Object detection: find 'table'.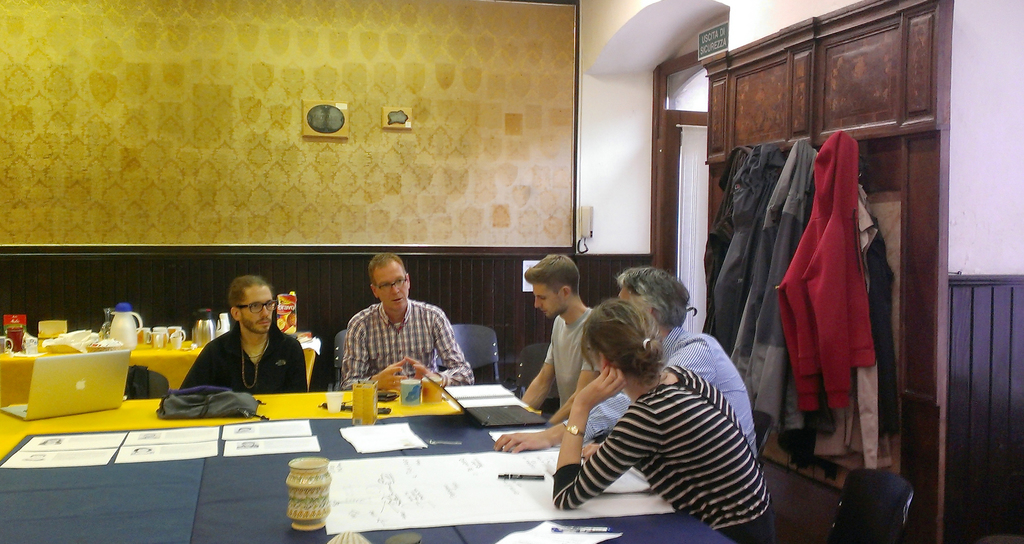
(x1=48, y1=366, x2=632, y2=527).
